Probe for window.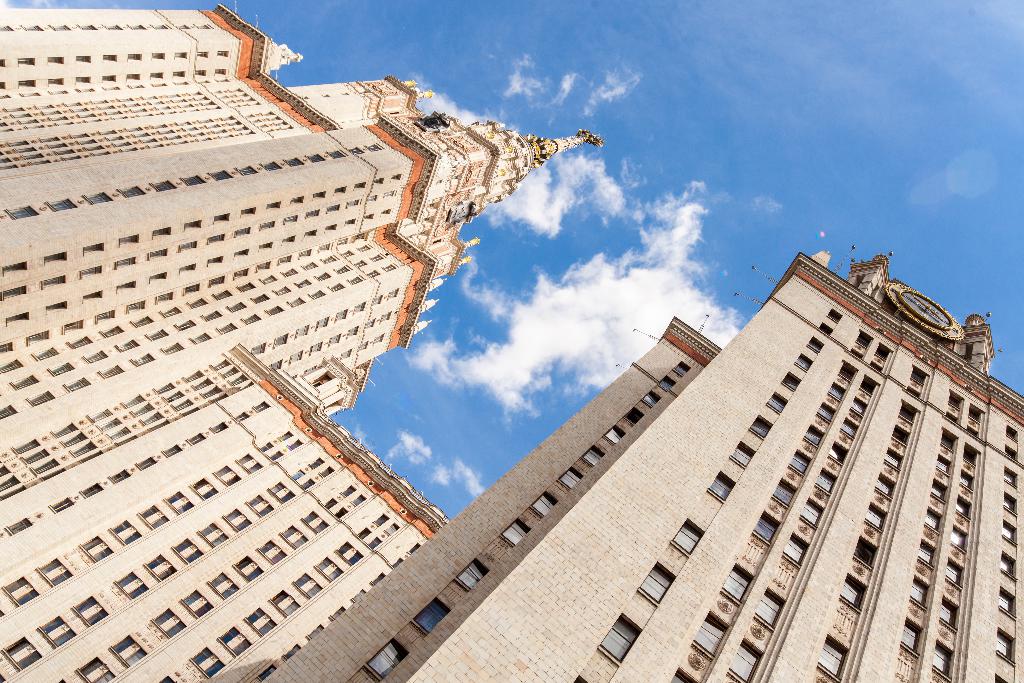
Probe result: [672, 516, 706, 552].
